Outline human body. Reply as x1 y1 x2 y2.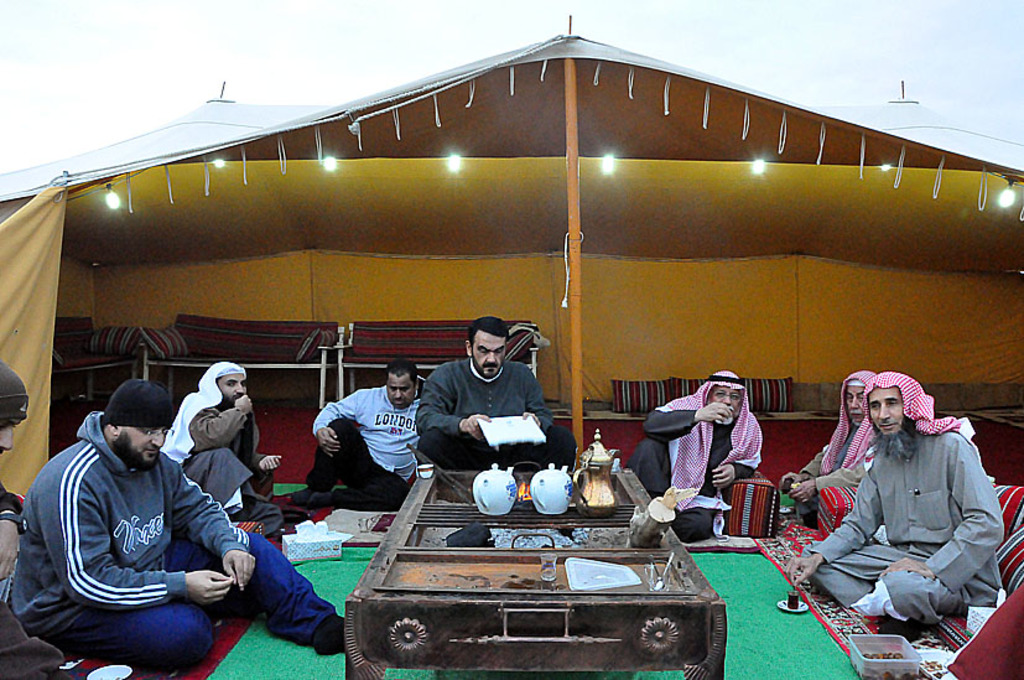
37 389 331 670.
